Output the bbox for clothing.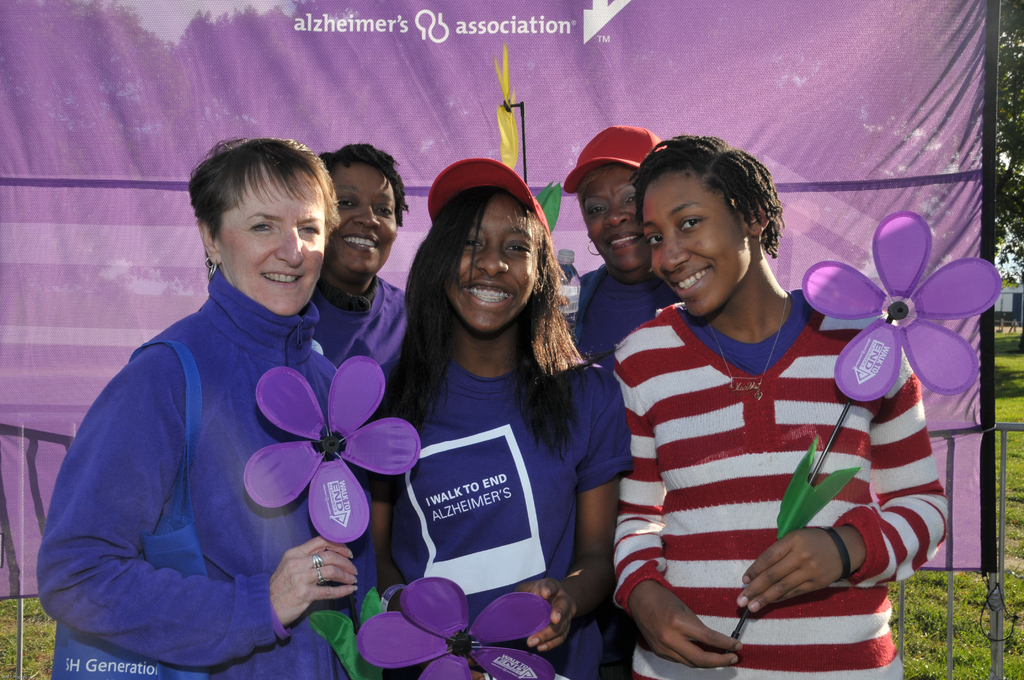
bbox=[37, 263, 380, 679].
